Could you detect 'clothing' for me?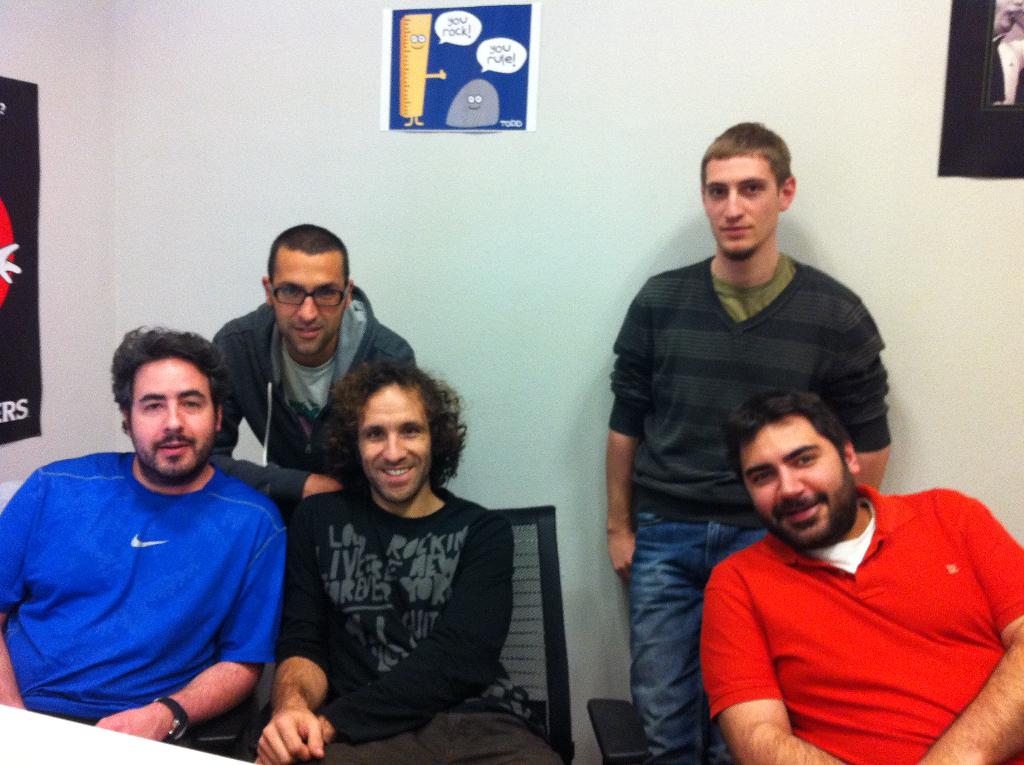
Detection result: locate(202, 281, 417, 518).
